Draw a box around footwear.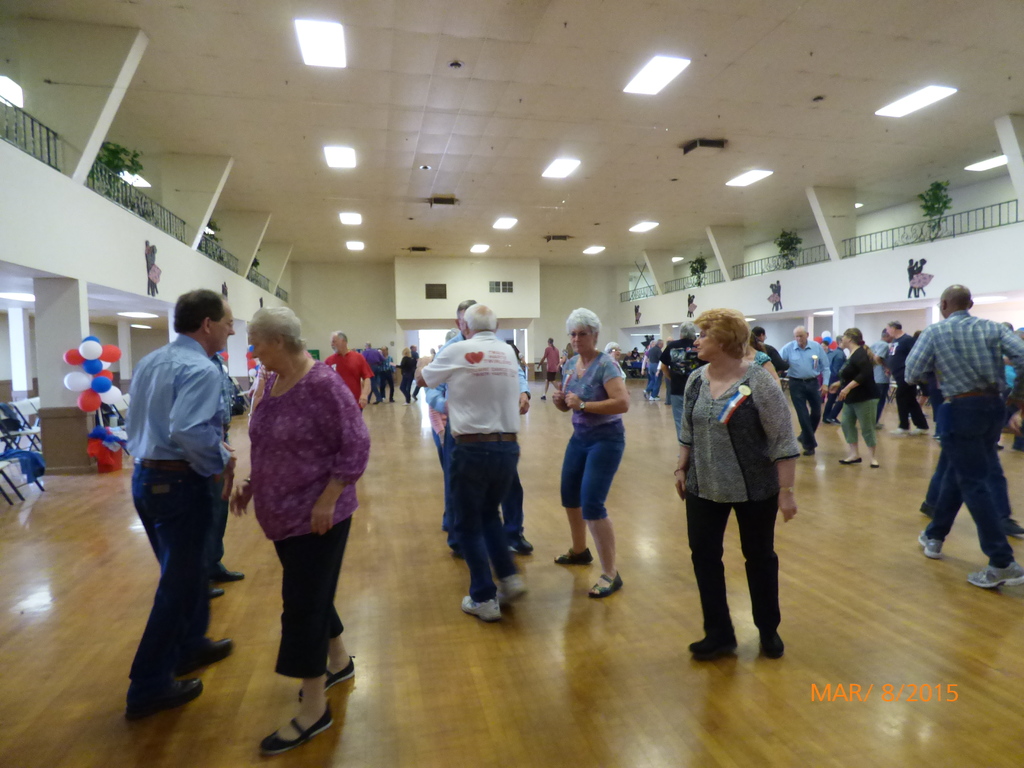
pyautogui.locateOnScreen(804, 448, 819, 455).
